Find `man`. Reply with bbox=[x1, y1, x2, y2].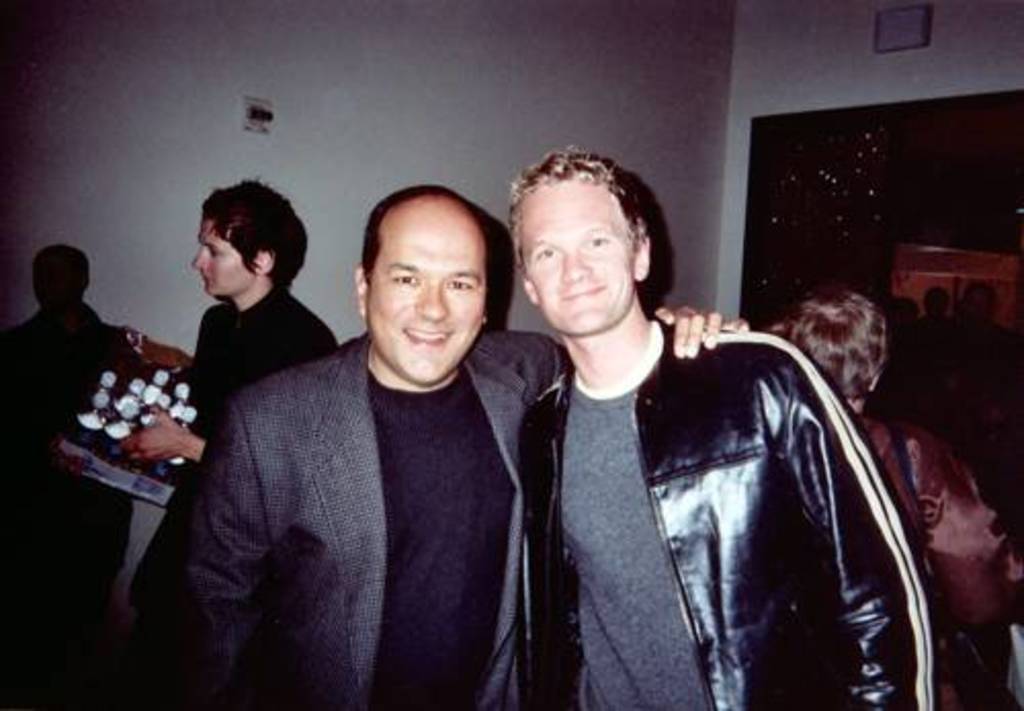
bbox=[512, 145, 944, 709].
